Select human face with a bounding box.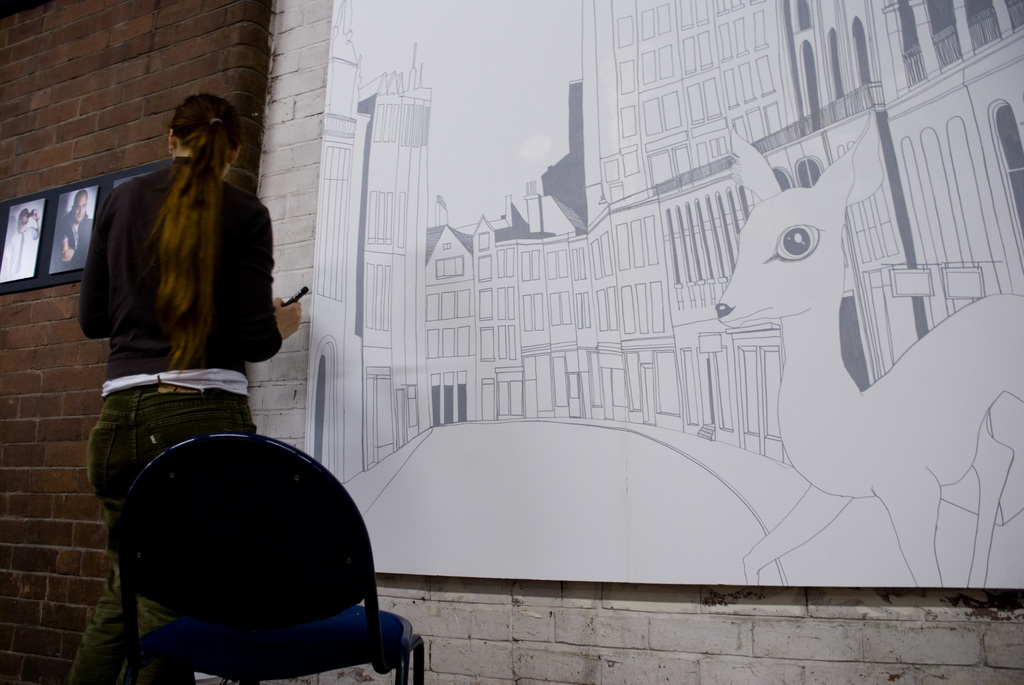
{"left": 72, "top": 191, "right": 88, "bottom": 219}.
